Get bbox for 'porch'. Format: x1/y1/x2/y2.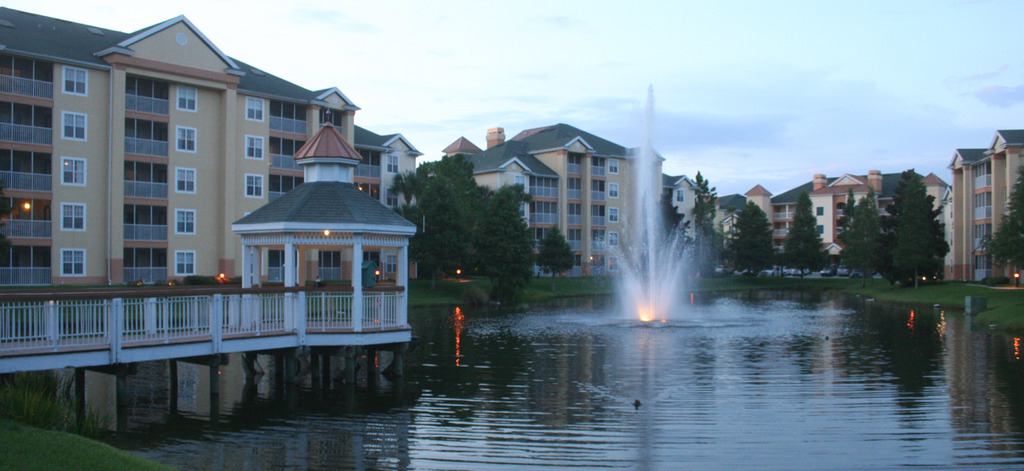
0/281/406/359.
